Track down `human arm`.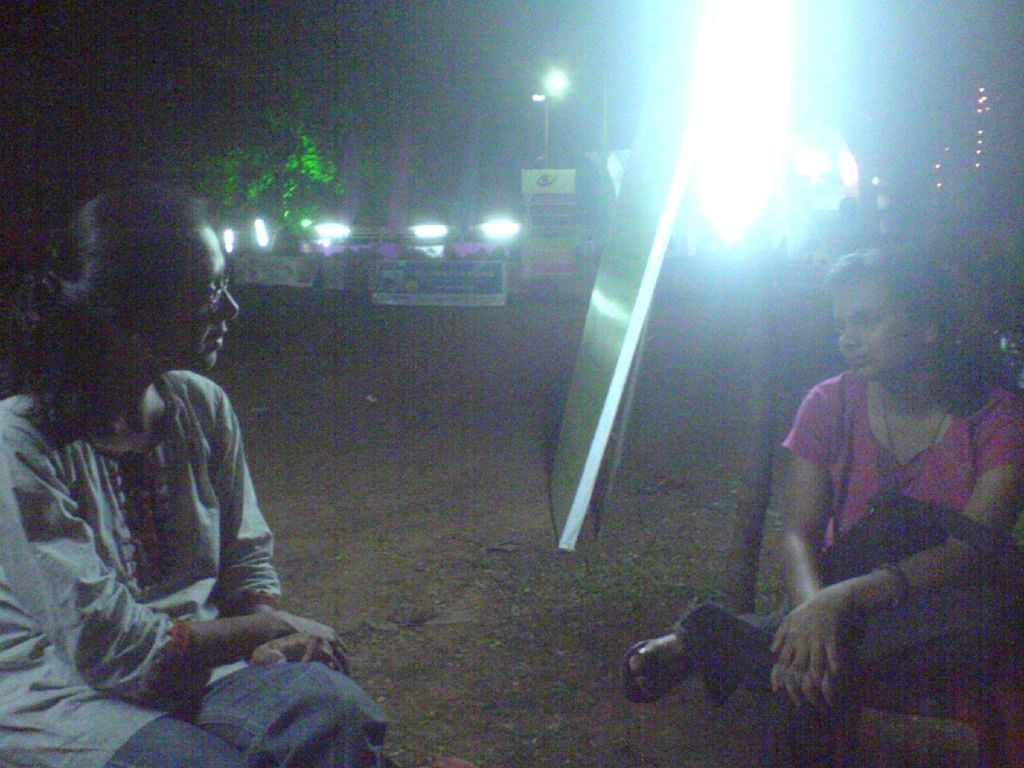
Tracked to box(0, 413, 351, 708).
